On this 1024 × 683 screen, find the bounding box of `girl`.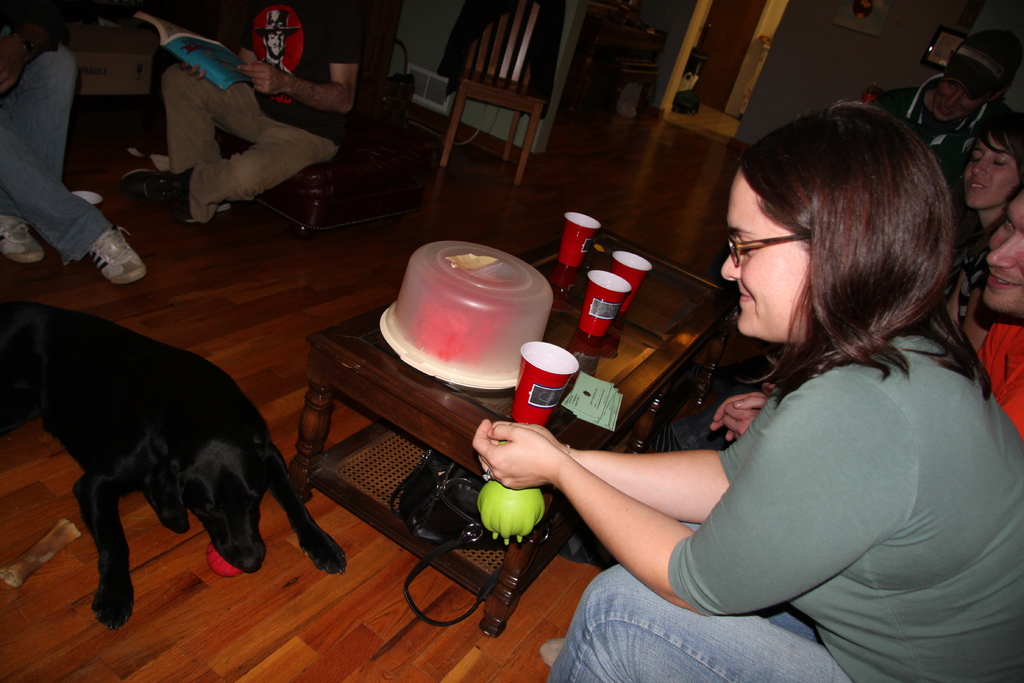
Bounding box: {"x1": 469, "y1": 102, "x2": 1023, "y2": 682}.
